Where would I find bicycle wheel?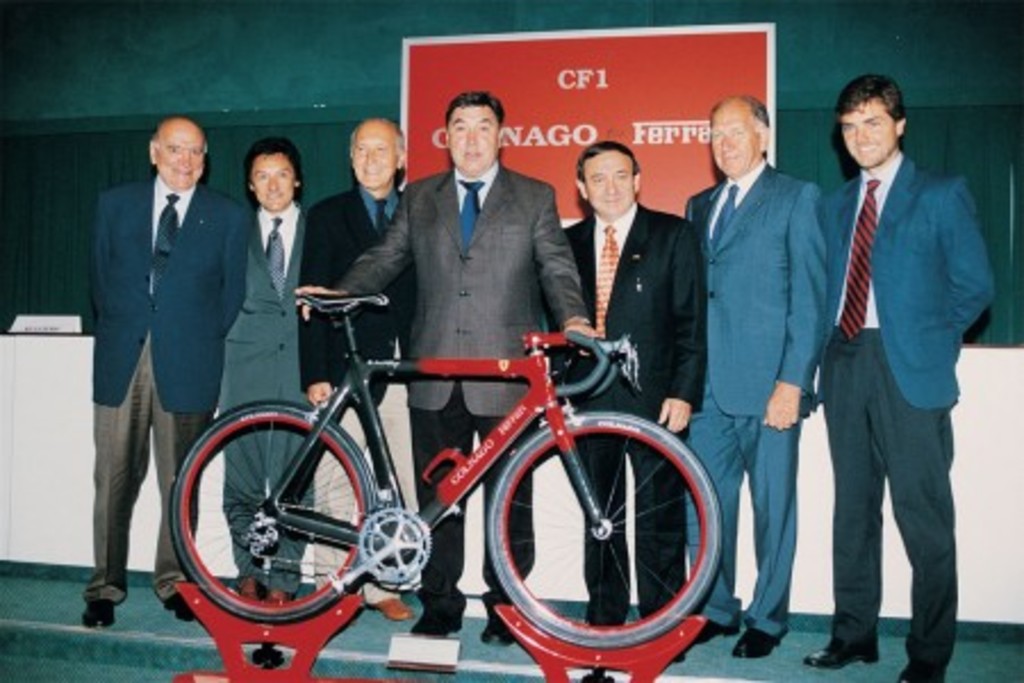
At crop(166, 398, 378, 624).
